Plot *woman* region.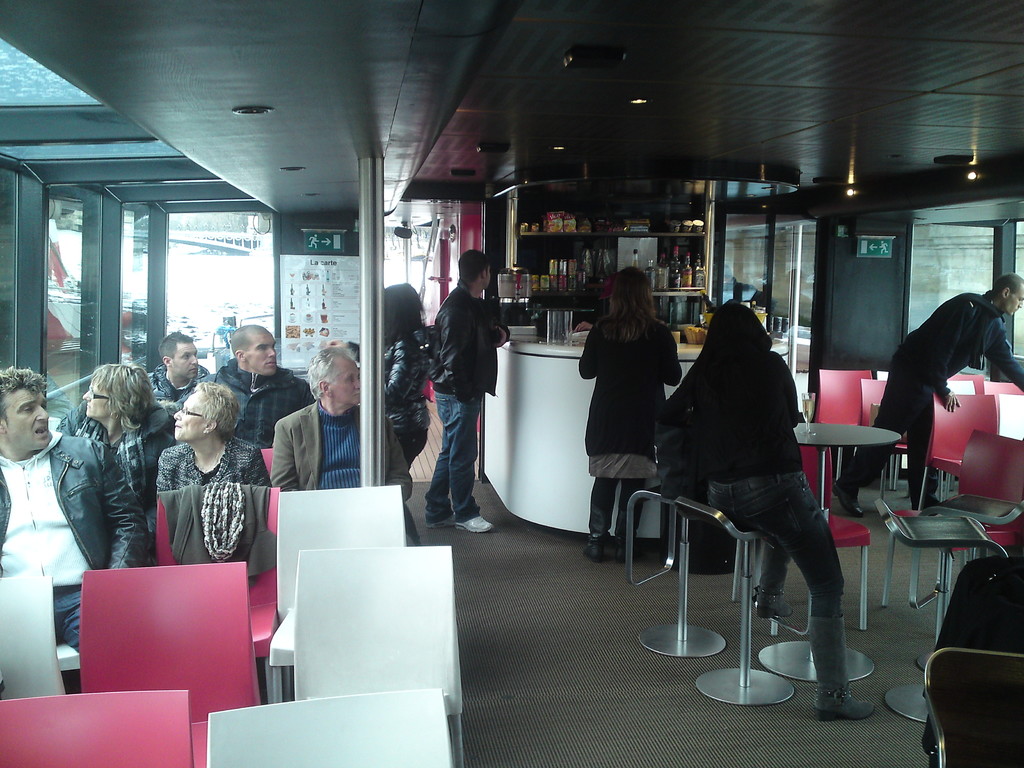
Plotted at 159:376:270:503.
